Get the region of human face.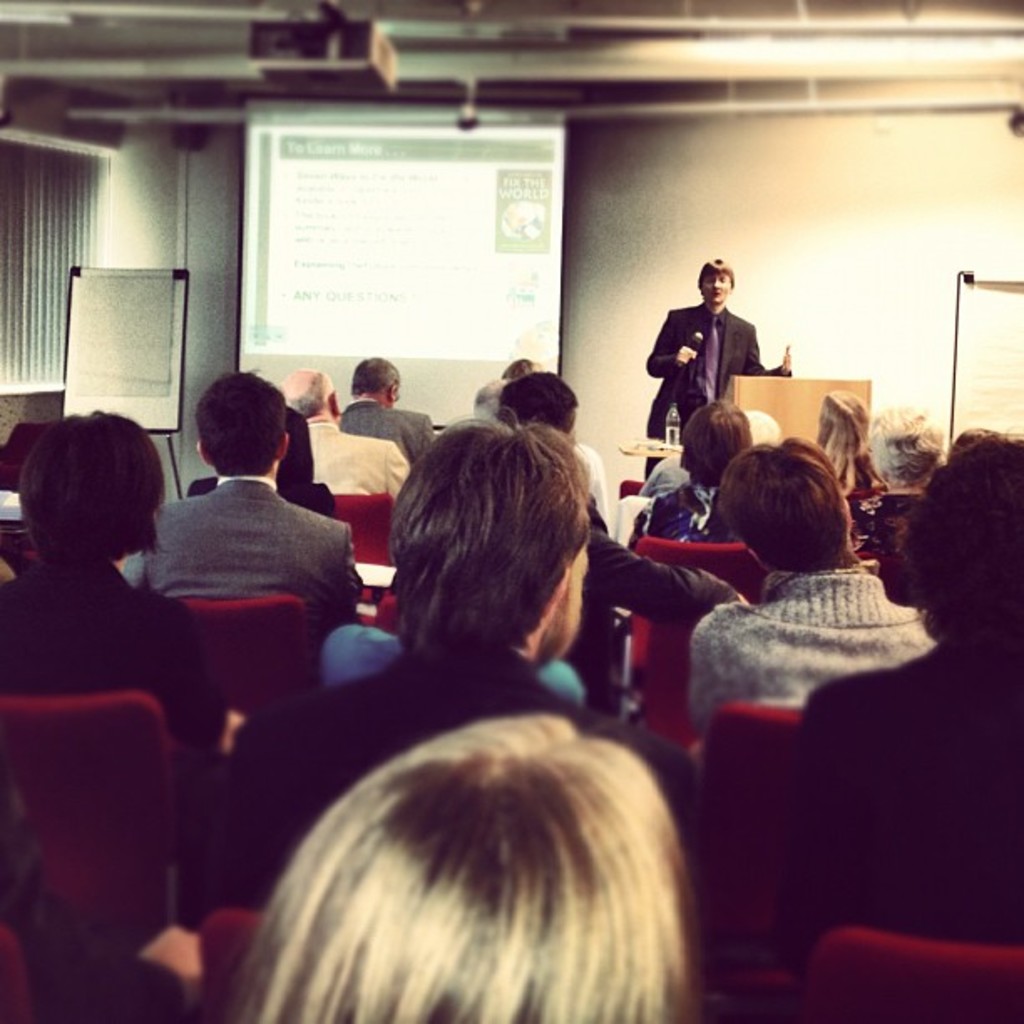
detection(701, 274, 730, 303).
